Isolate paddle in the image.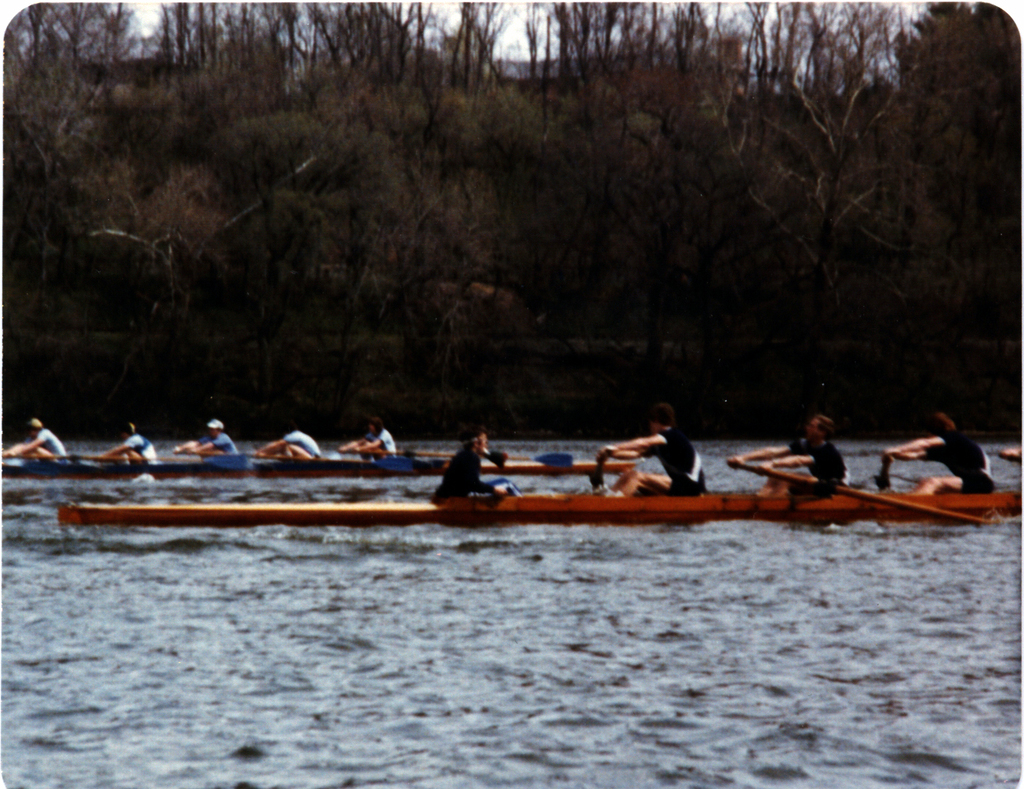
Isolated region: select_region(877, 454, 894, 490).
